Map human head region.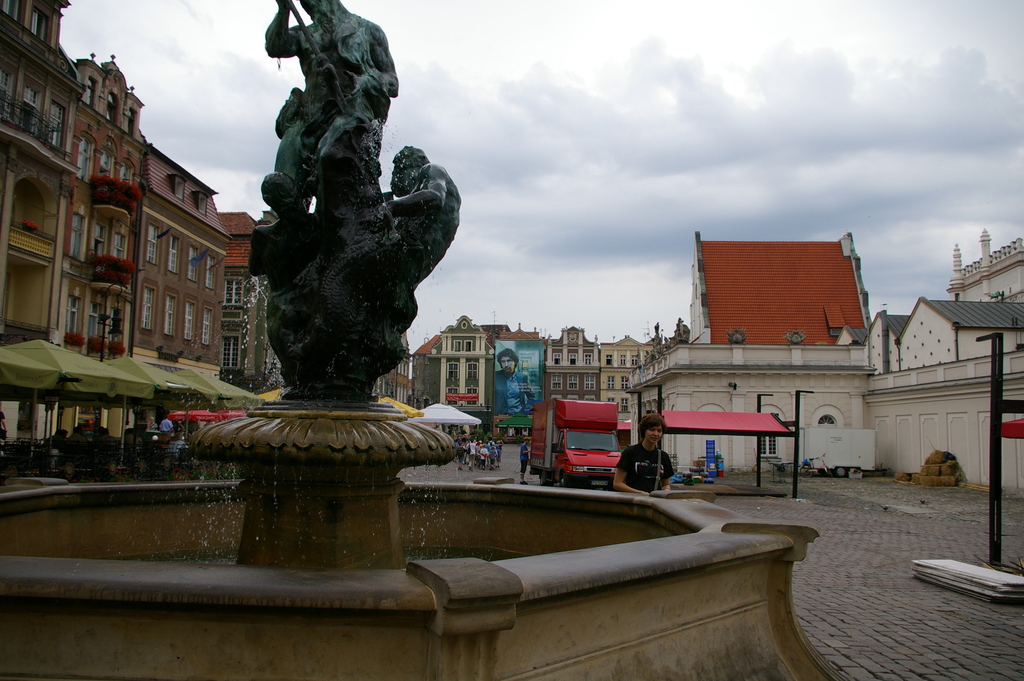
Mapped to crop(392, 144, 429, 197).
